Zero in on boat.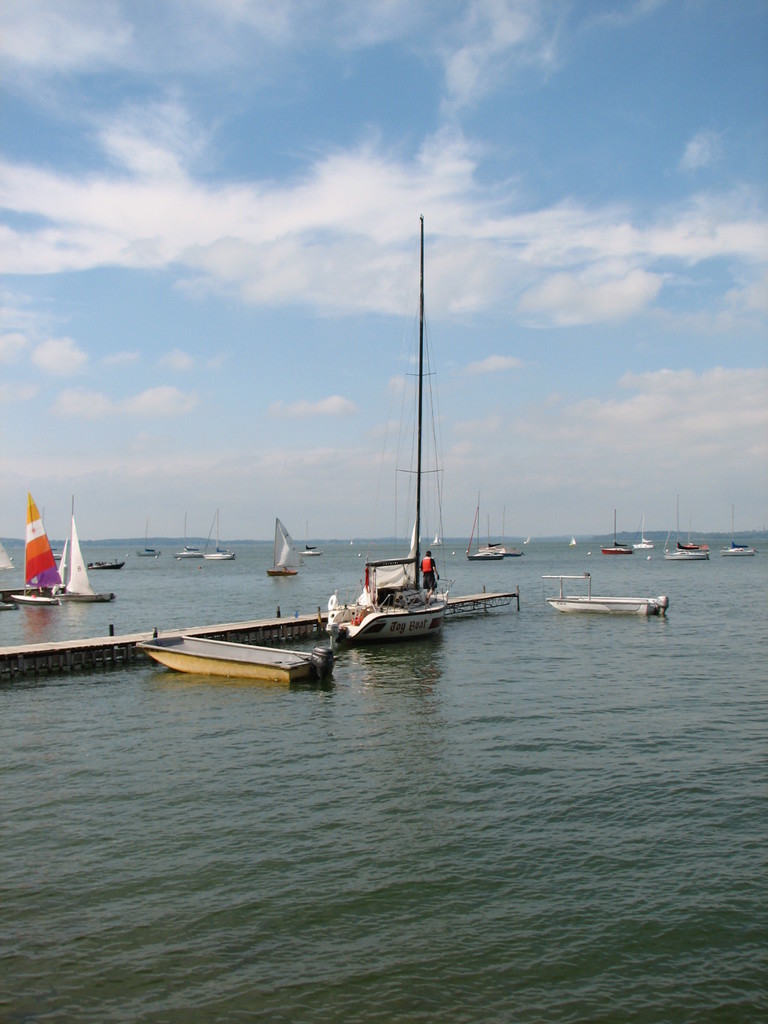
Zeroed in: (175,518,203,559).
